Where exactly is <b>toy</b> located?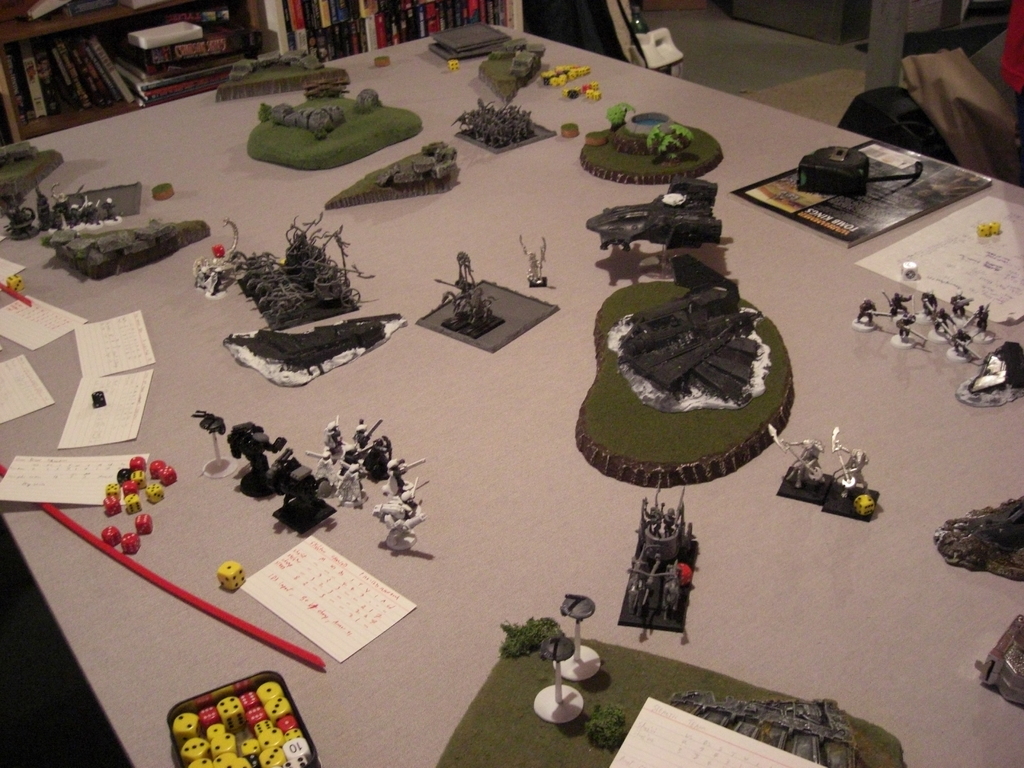
Its bounding box is crop(887, 320, 927, 349).
